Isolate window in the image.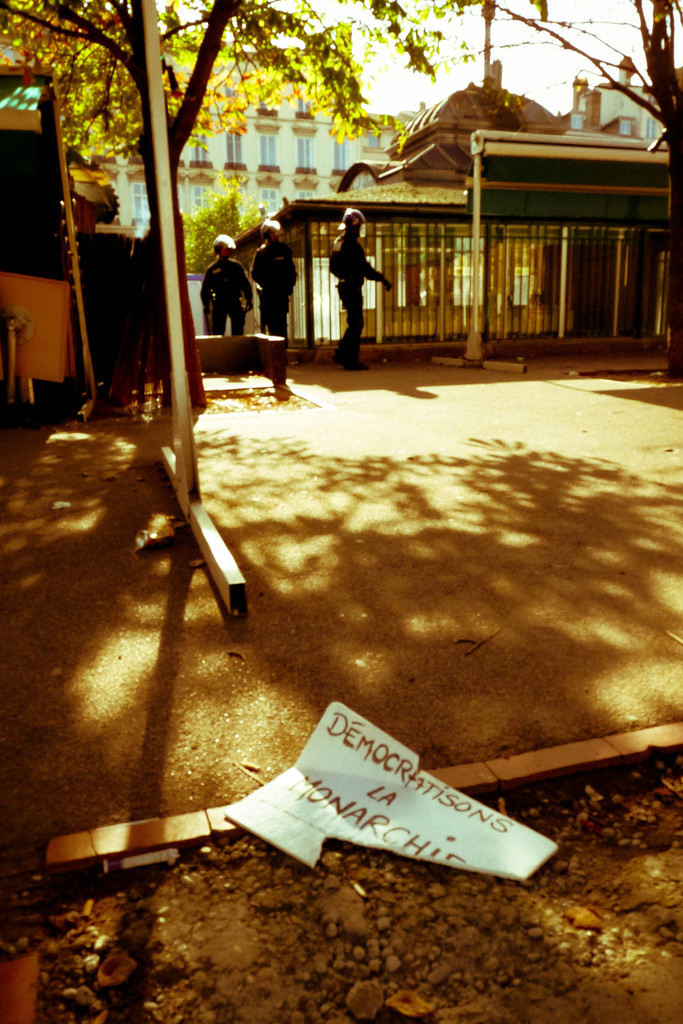
Isolated region: bbox=(258, 137, 274, 163).
